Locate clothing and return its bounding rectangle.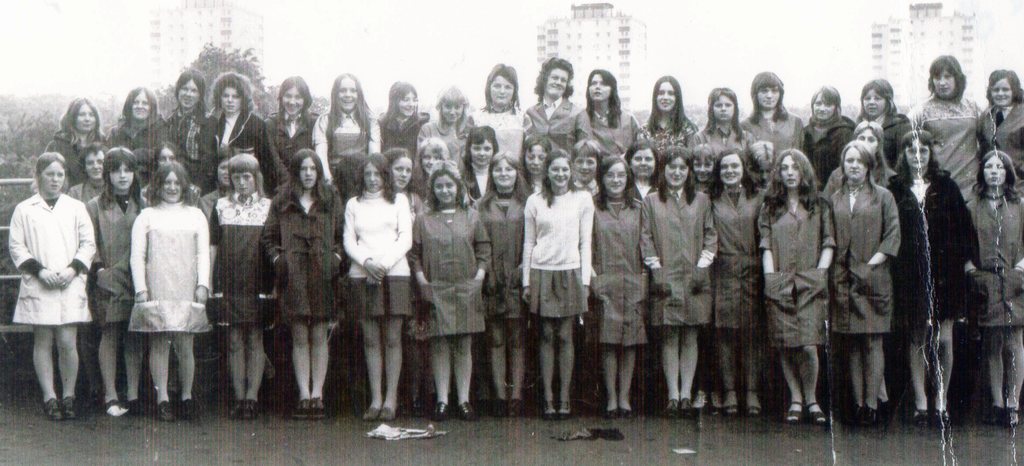
[570,108,651,163].
